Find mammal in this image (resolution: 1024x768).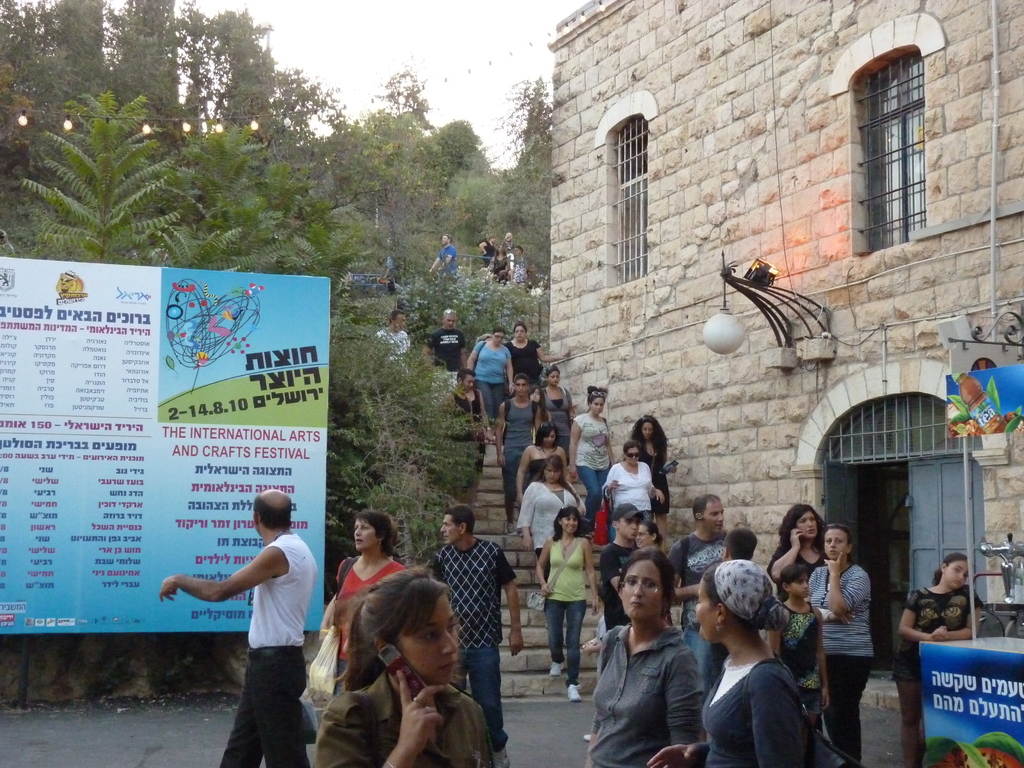
locate(491, 241, 512, 286).
